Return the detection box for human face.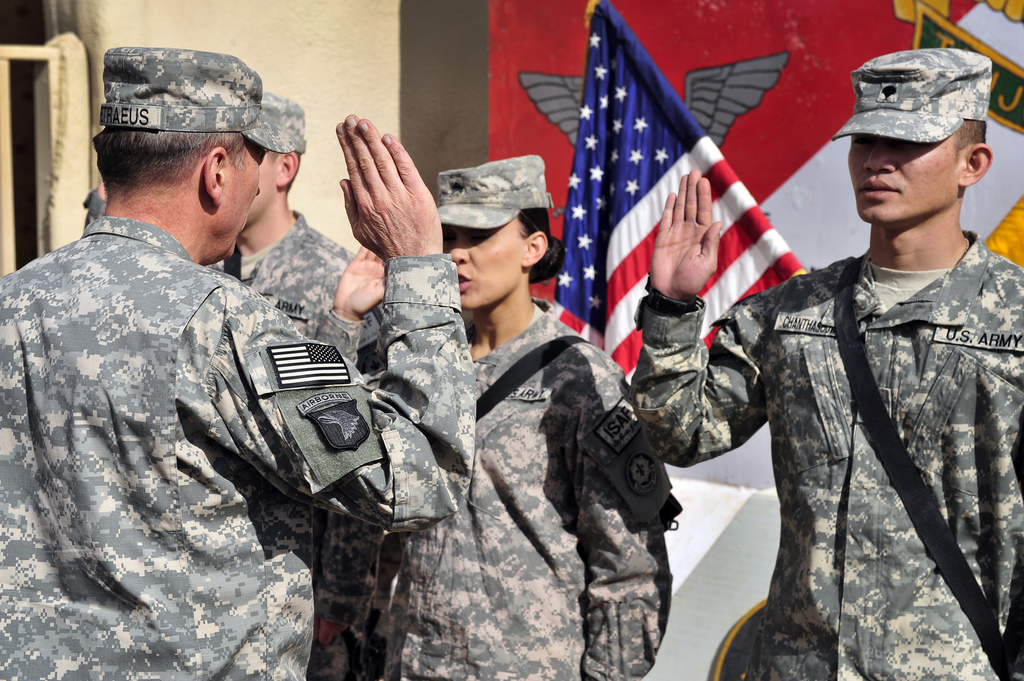
{"x1": 432, "y1": 201, "x2": 522, "y2": 307}.
